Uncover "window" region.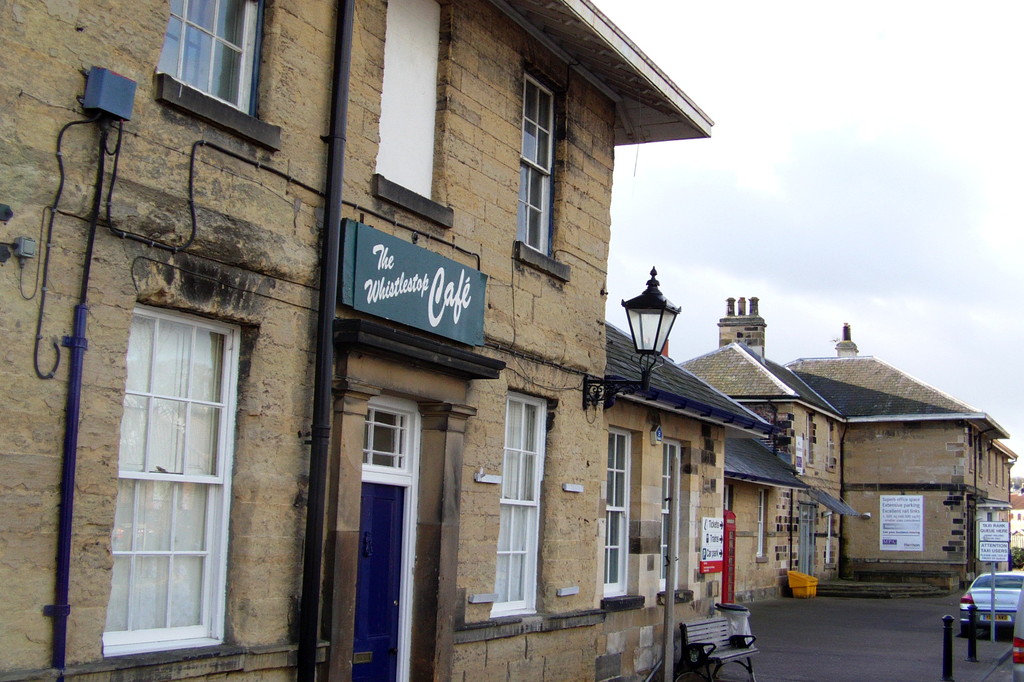
Uncovered: <bbox>148, 0, 277, 149</bbox>.
